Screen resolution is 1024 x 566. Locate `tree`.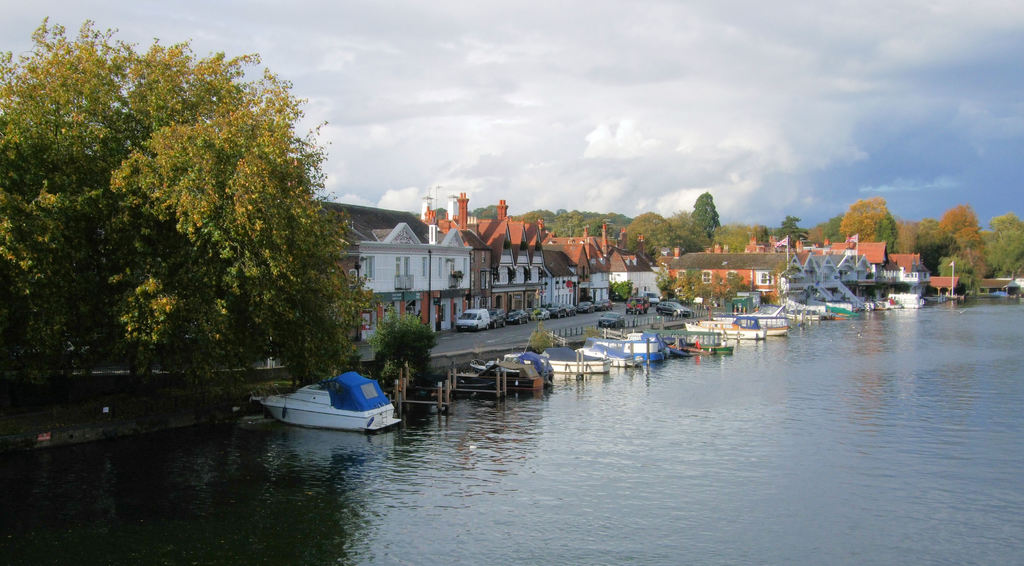
[left=876, top=211, right=904, bottom=247].
